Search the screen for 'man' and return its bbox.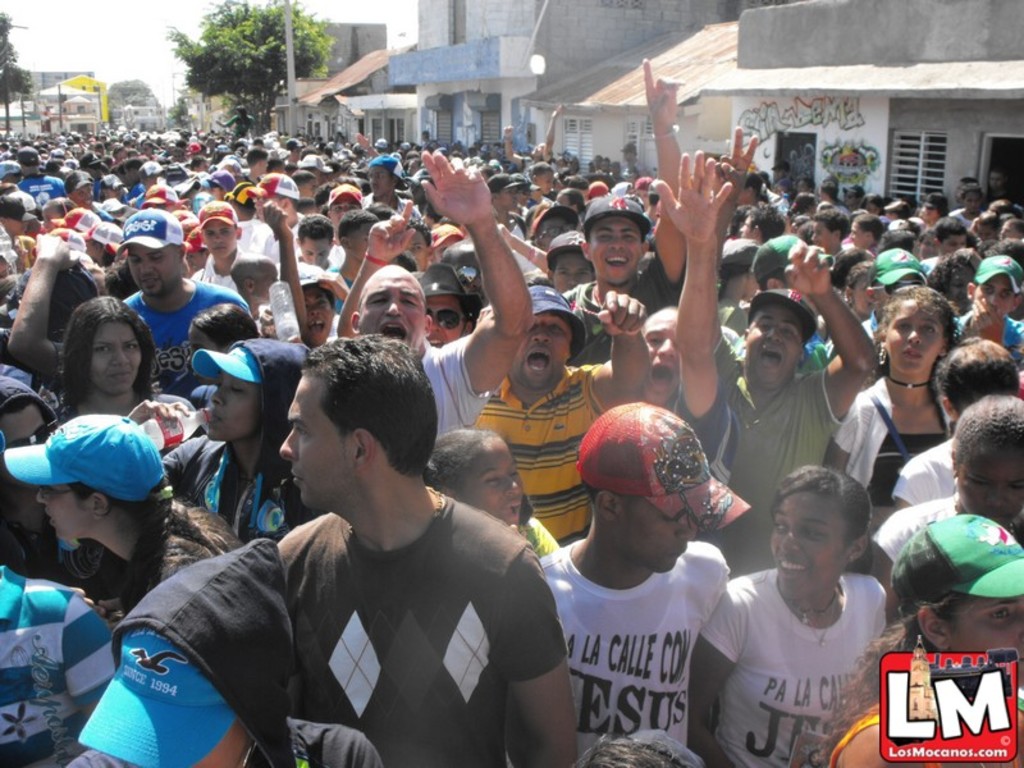
Found: rect(109, 209, 251, 406).
